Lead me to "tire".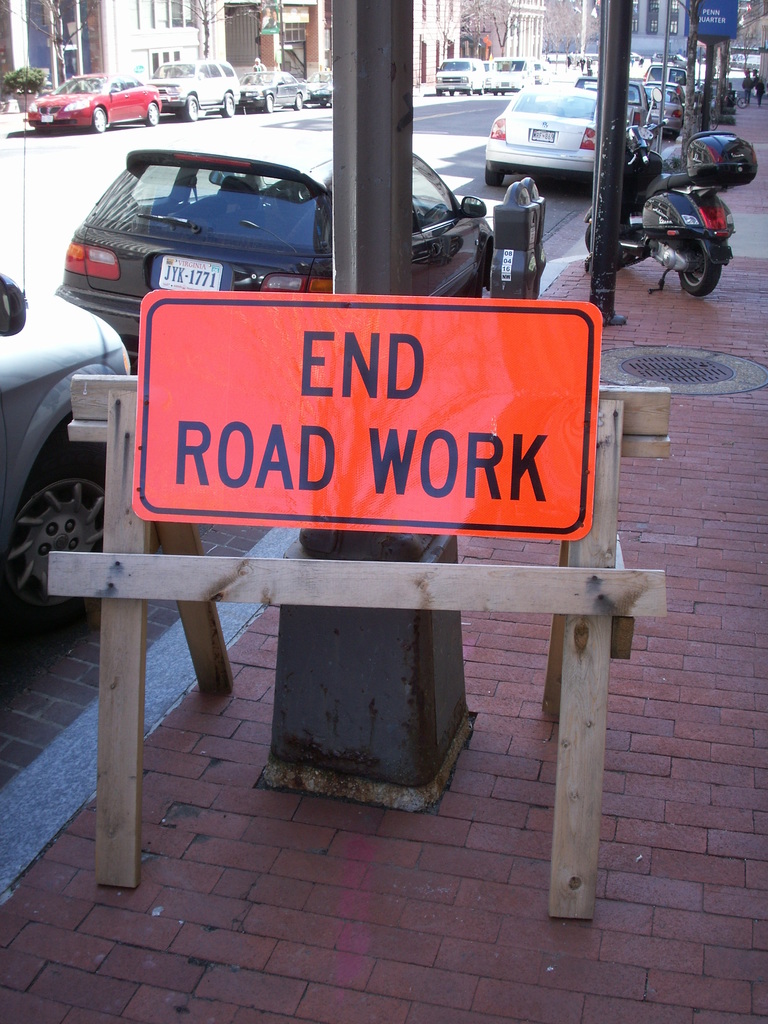
Lead to crop(464, 252, 487, 298).
